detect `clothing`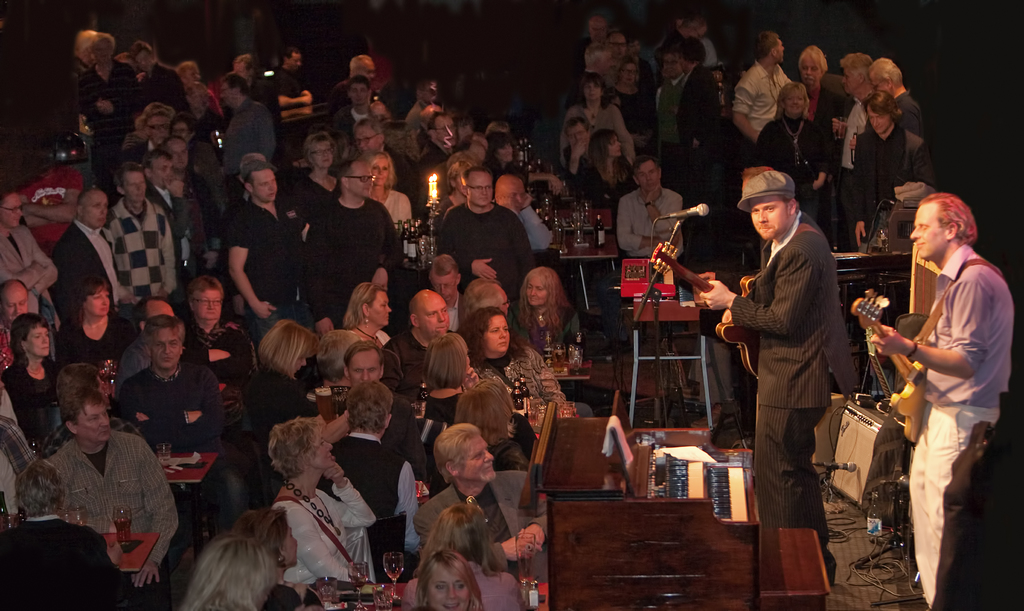
bbox=[750, 408, 828, 547]
